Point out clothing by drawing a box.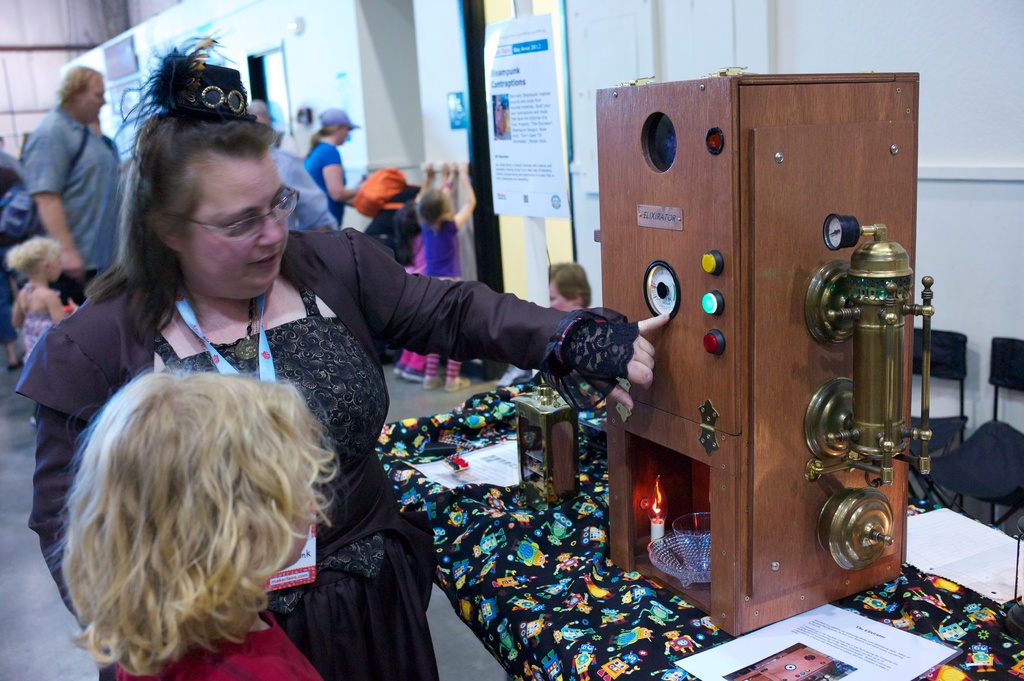
[x1=303, y1=141, x2=344, y2=228].
